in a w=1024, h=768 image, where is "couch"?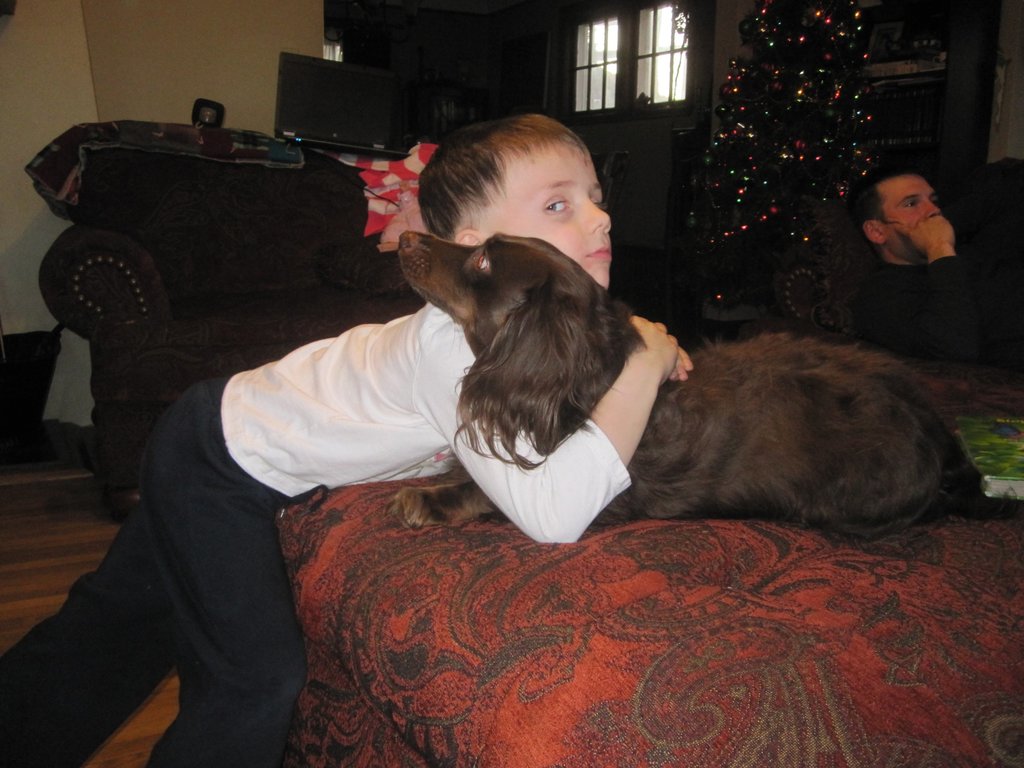
(x1=0, y1=127, x2=1023, y2=767).
